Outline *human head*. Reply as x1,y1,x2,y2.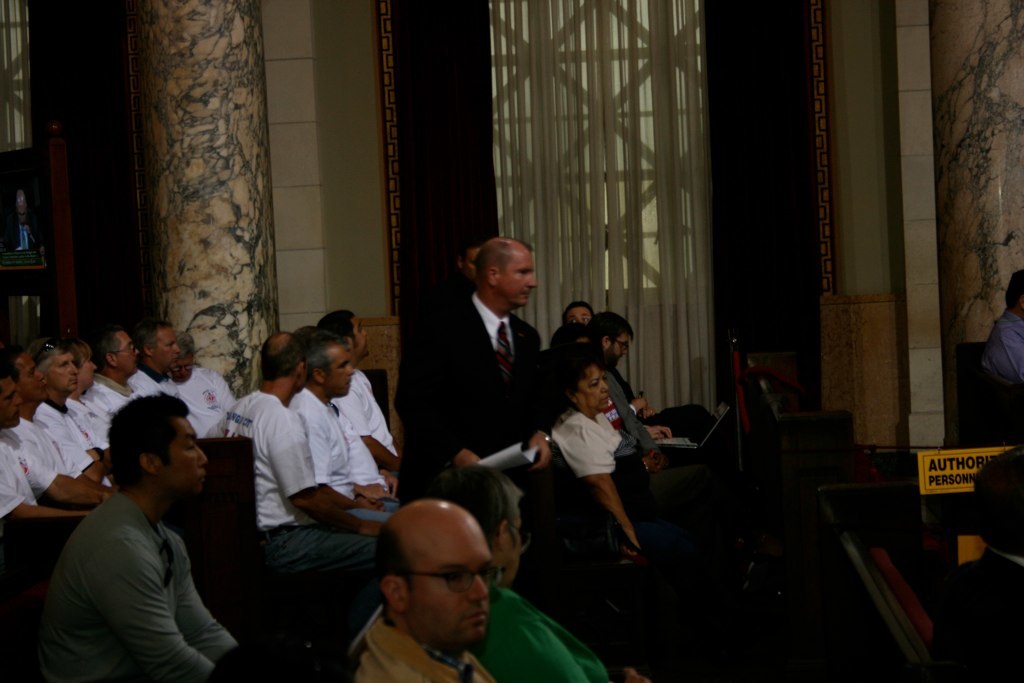
30,334,81,393.
